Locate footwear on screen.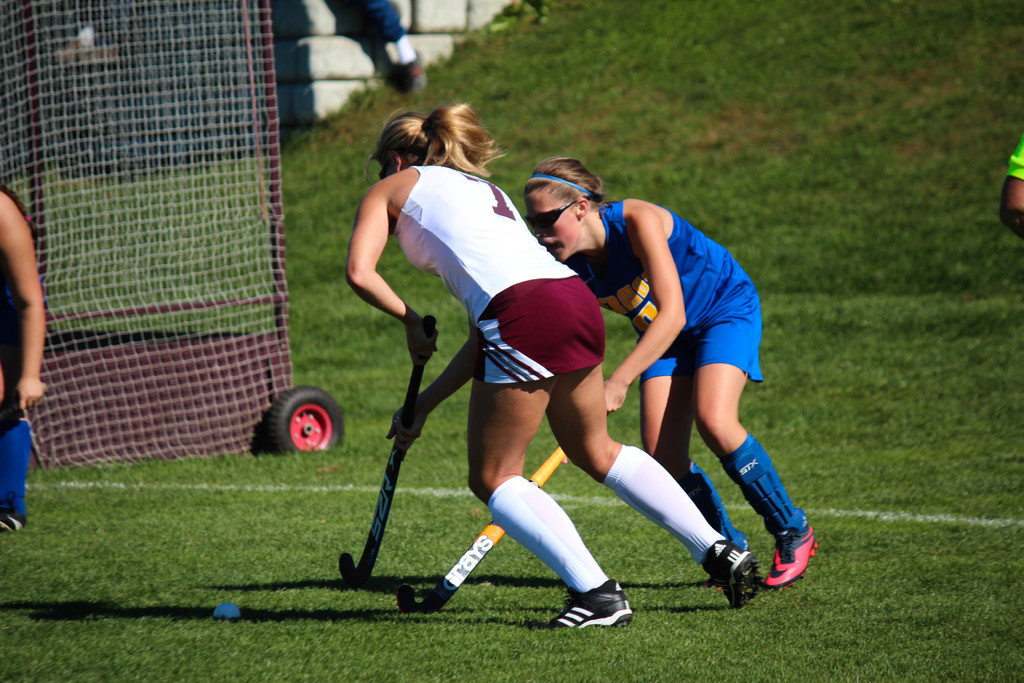
On screen at crop(0, 504, 29, 531).
